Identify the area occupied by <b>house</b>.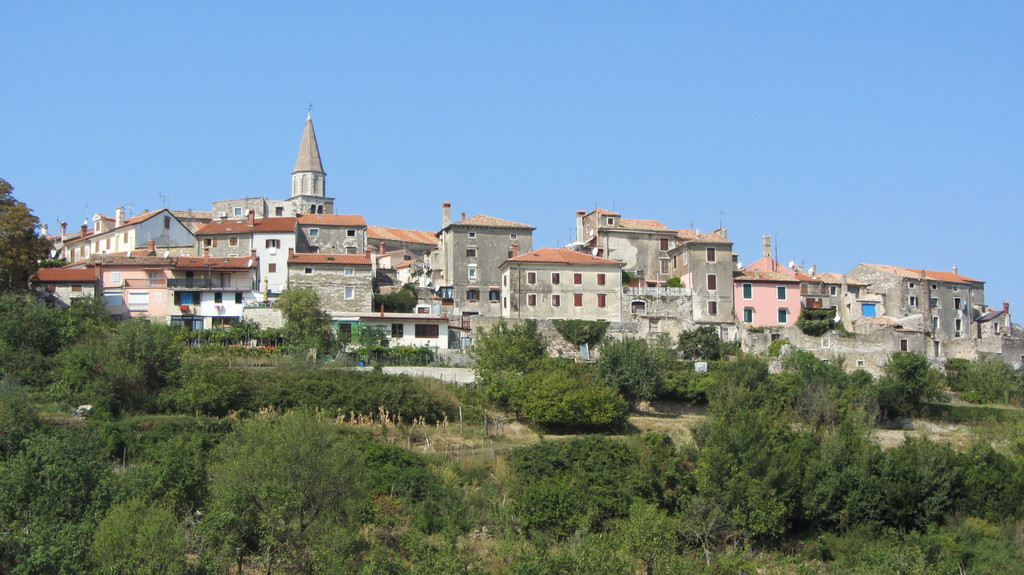
Area: [495, 243, 643, 343].
